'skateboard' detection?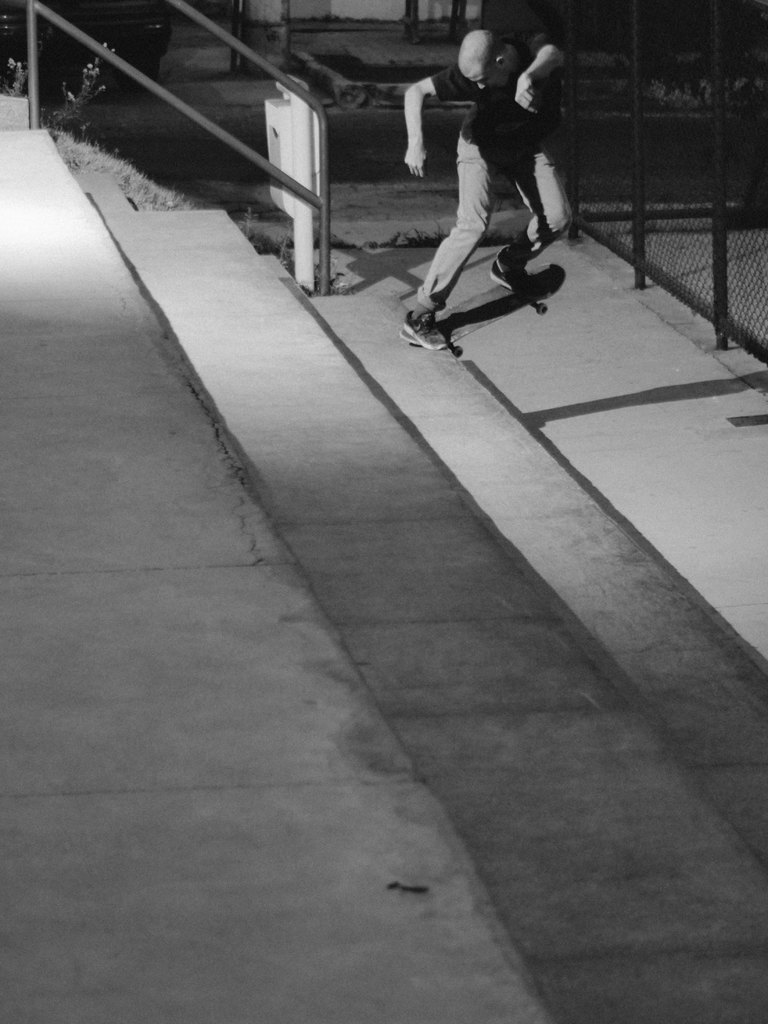
[397, 263, 568, 359]
